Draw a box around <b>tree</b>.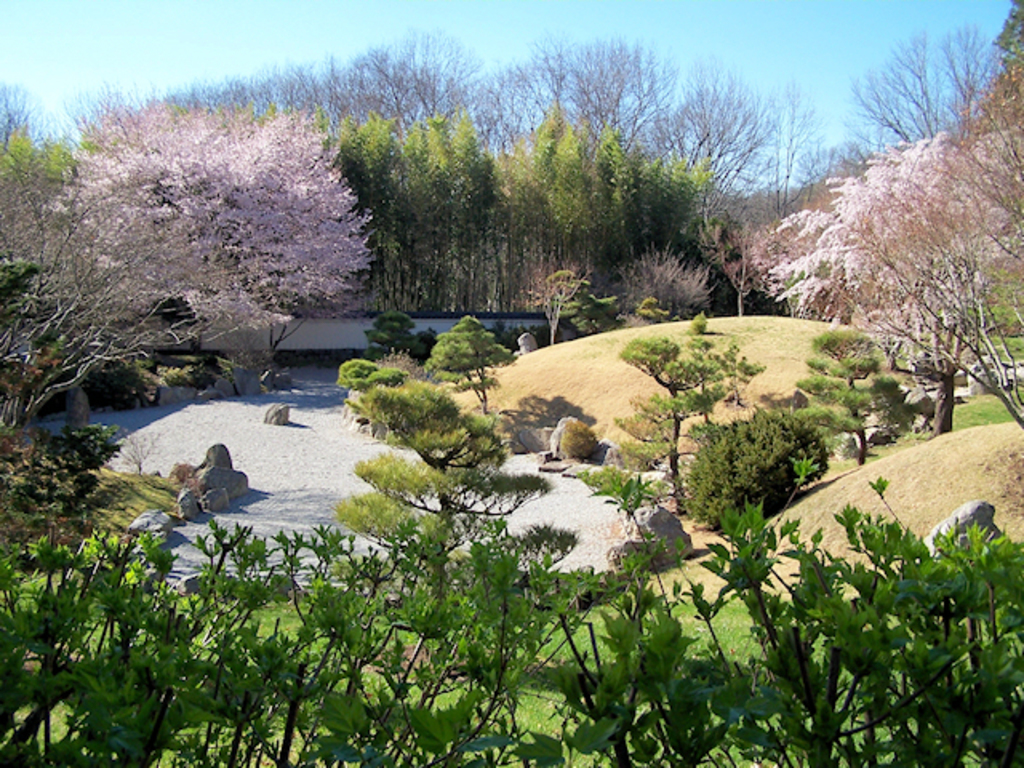
region(419, 309, 506, 389).
